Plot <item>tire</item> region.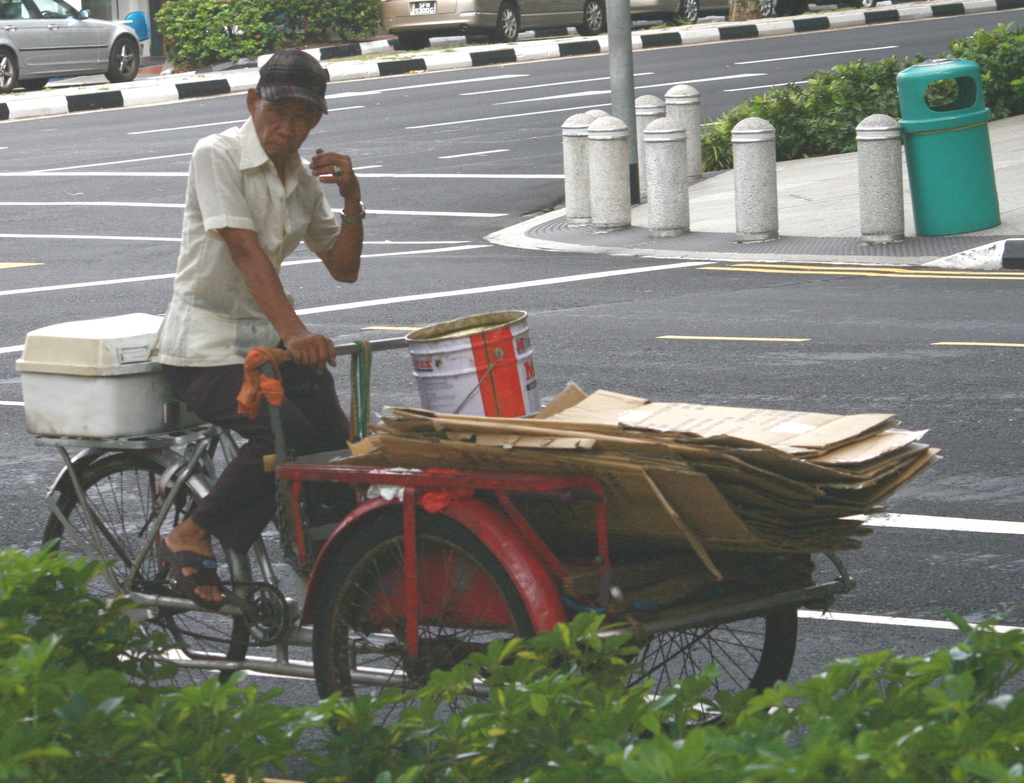
Plotted at [x1=13, y1=76, x2=49, y2=92].
